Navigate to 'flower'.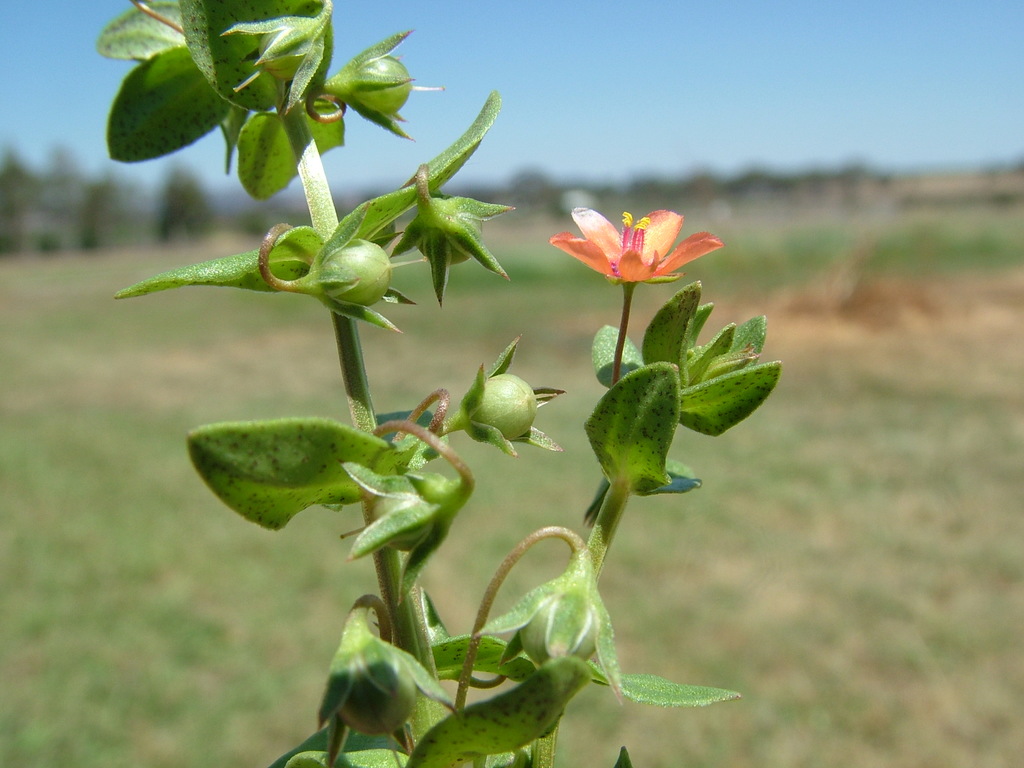
Navigation target: detection(536, 197, 721, 300).
